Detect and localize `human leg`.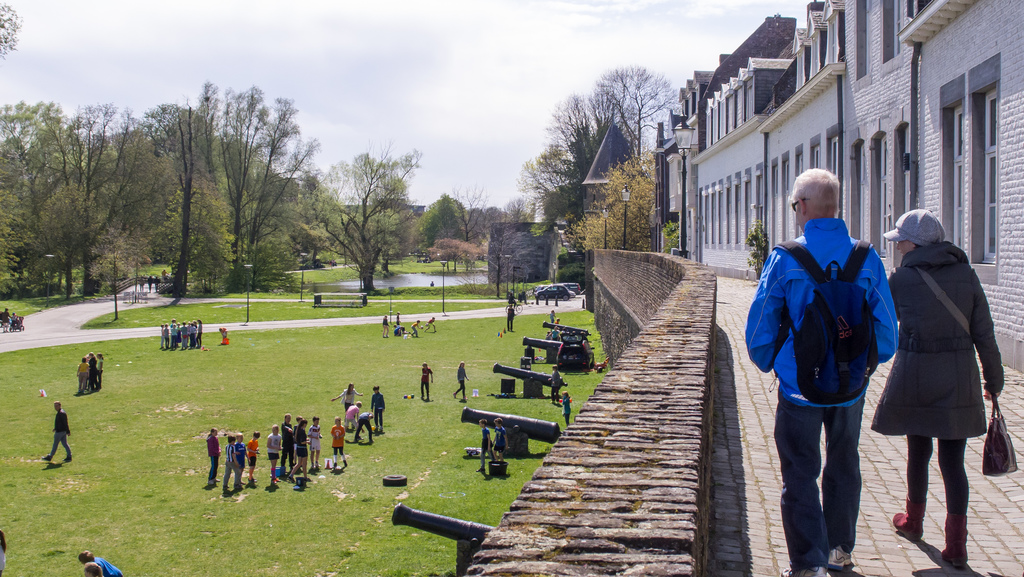
Localized at l=826, t=391, r=872, b=571.
